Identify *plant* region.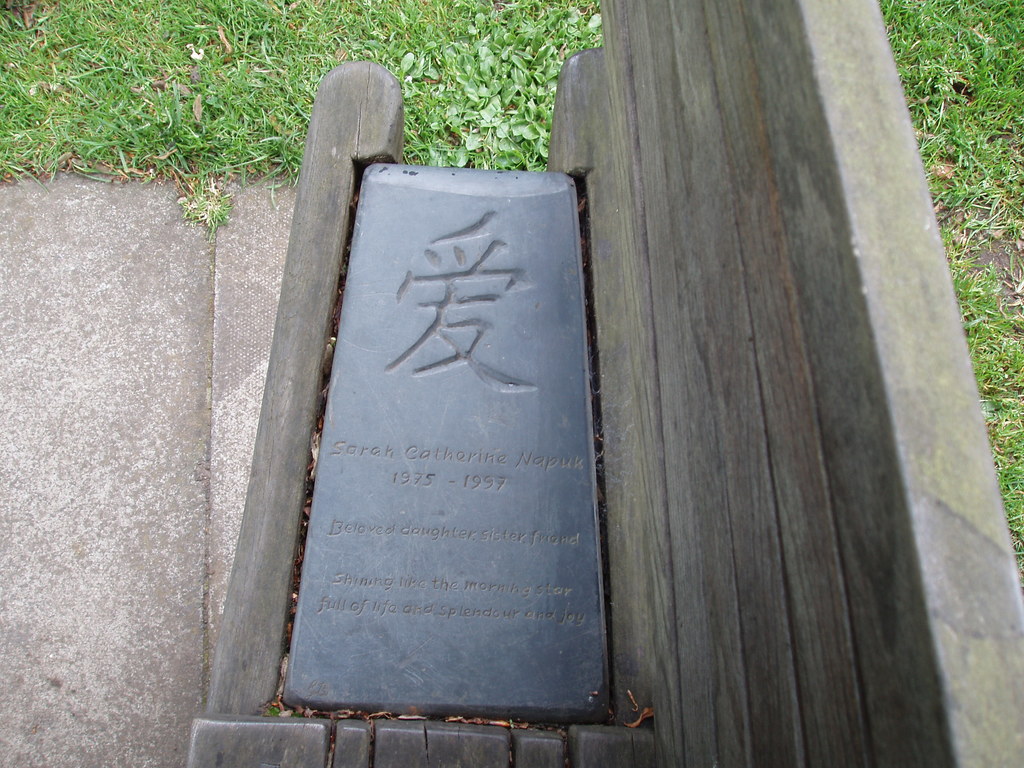
Region: bbox=[0, 0, 608, 185].
